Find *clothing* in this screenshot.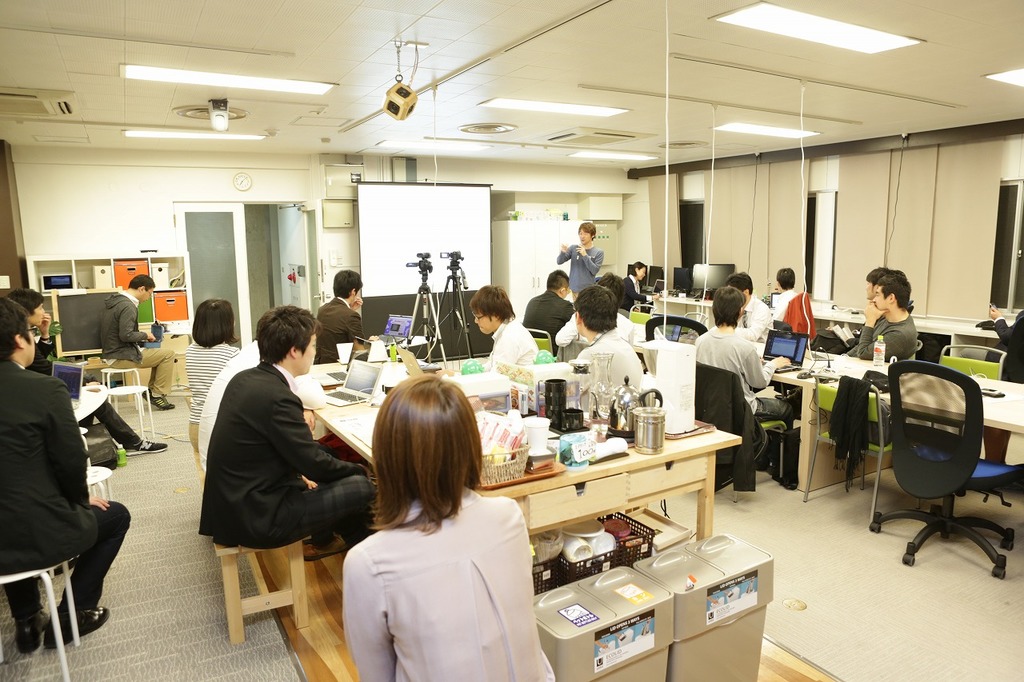
The bounding box for *clothing* is {"x1": 697, "y1": 326, "x2": 798, "y2": 425}.
